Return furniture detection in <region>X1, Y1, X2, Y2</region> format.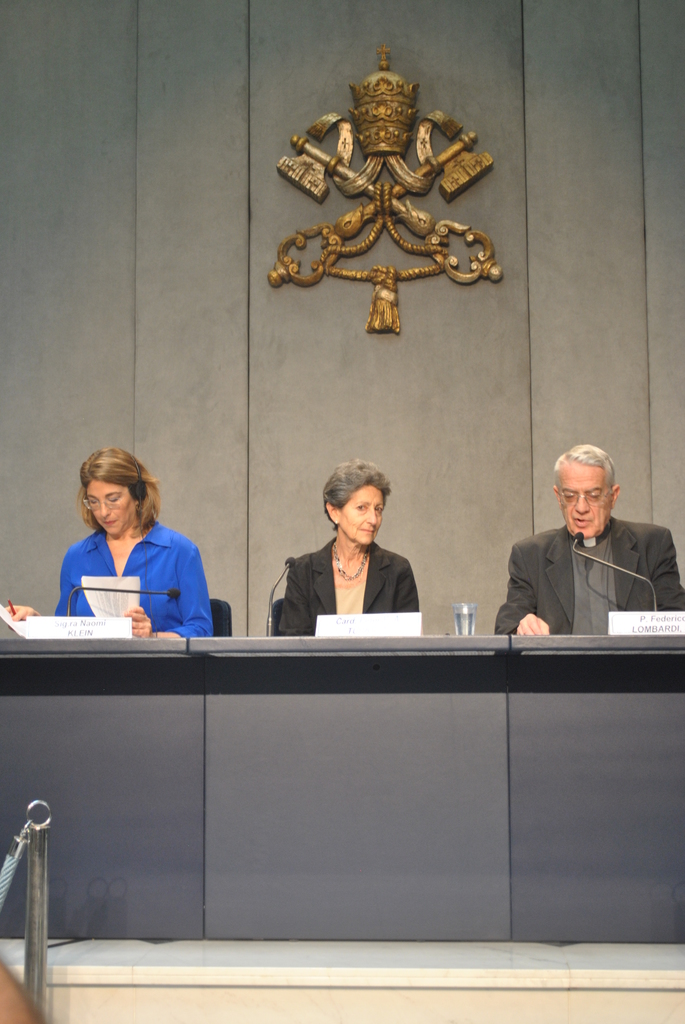
<region>0, 638, 684, 944</region>.
